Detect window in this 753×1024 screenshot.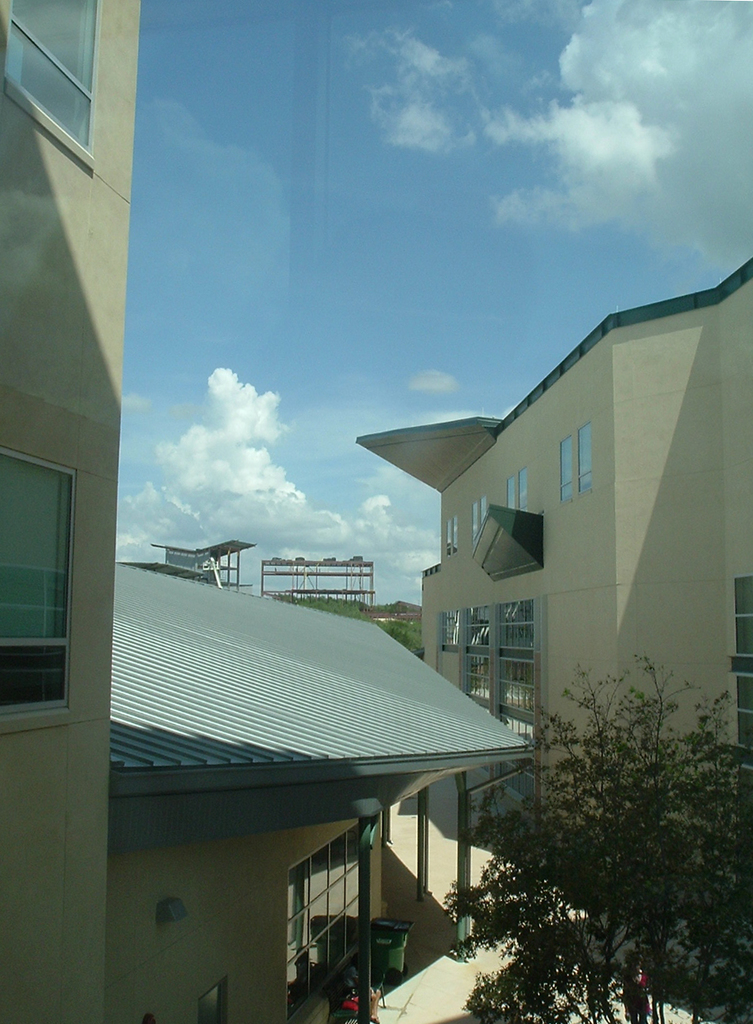
Detection: {"left": 497, "top": 600, "right": 534, "bottom": 646}.
